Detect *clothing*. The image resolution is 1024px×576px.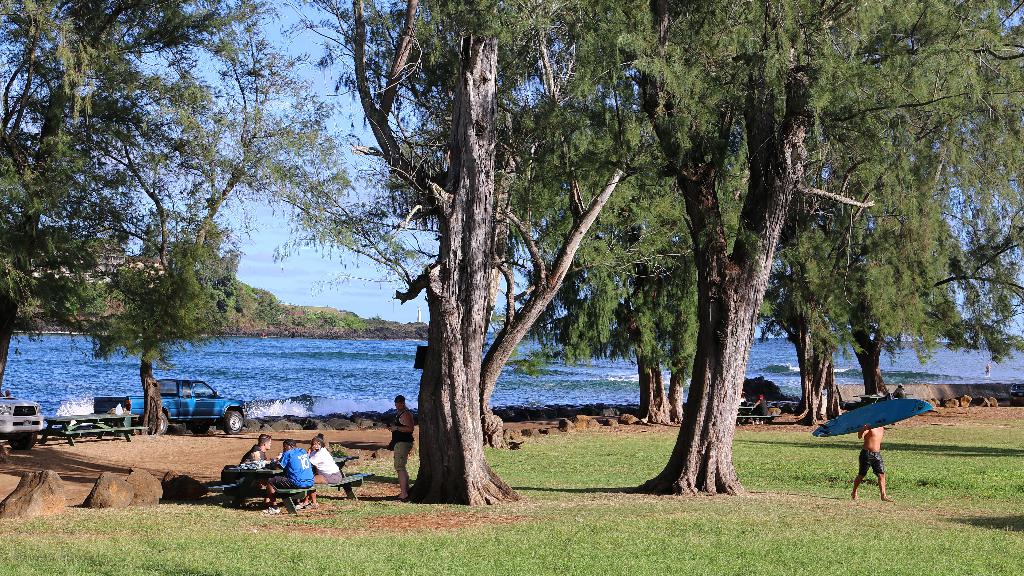
BBox(262, 440, 321, 490).
